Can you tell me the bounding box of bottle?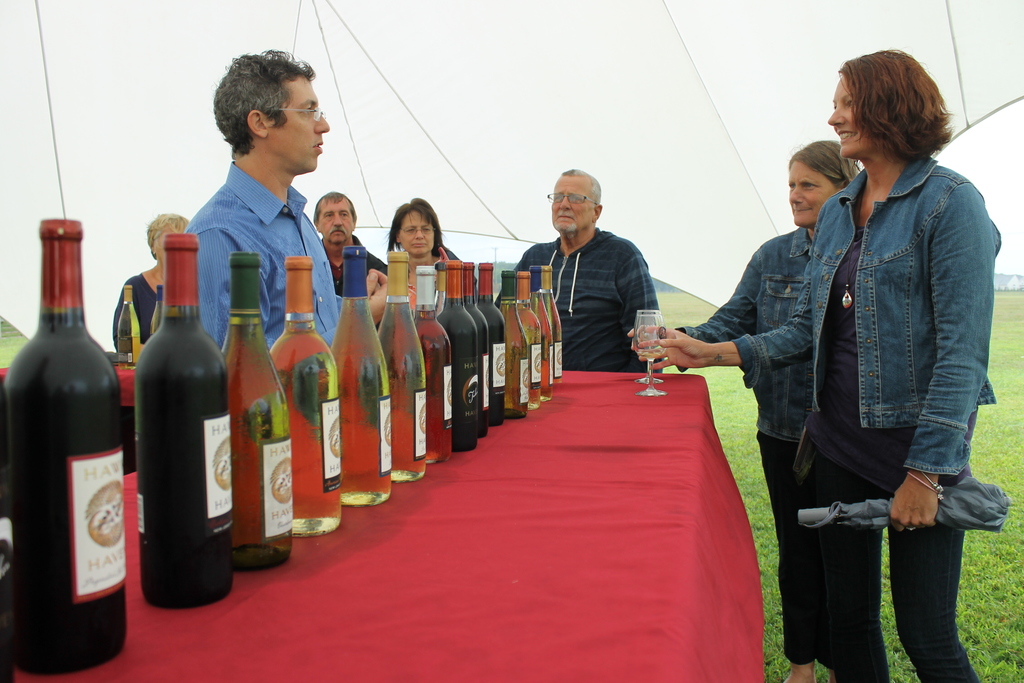
box(1, 224, 120, 666).
